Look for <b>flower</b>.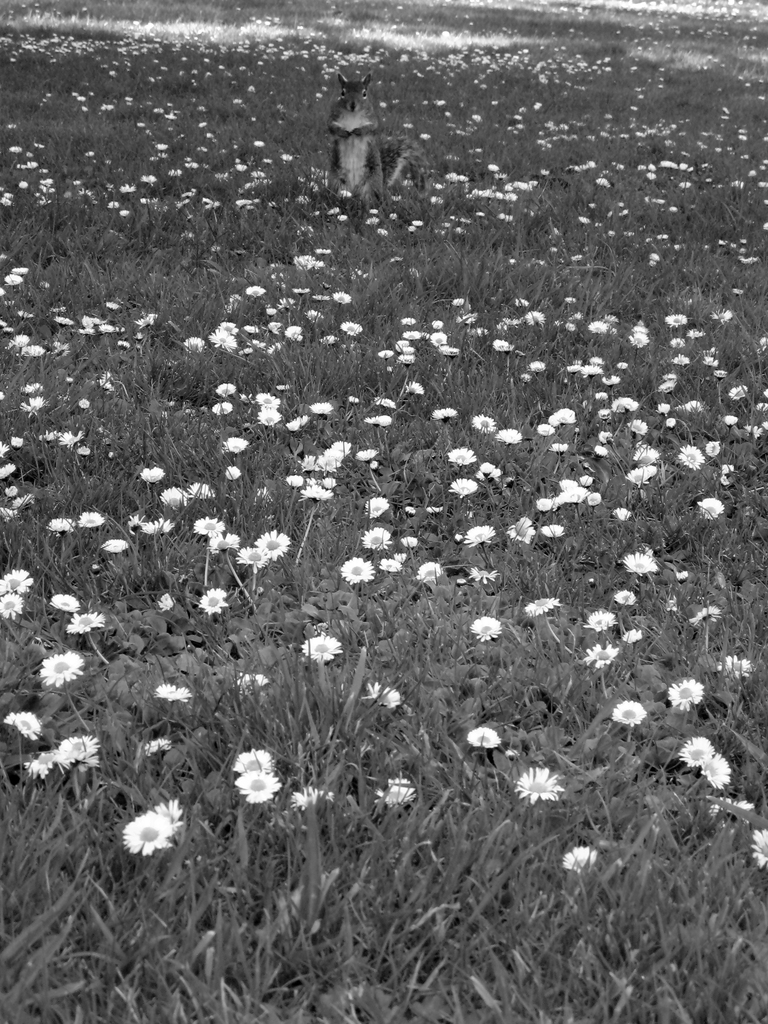
Found: BBox(41, 515, 67, 535).
